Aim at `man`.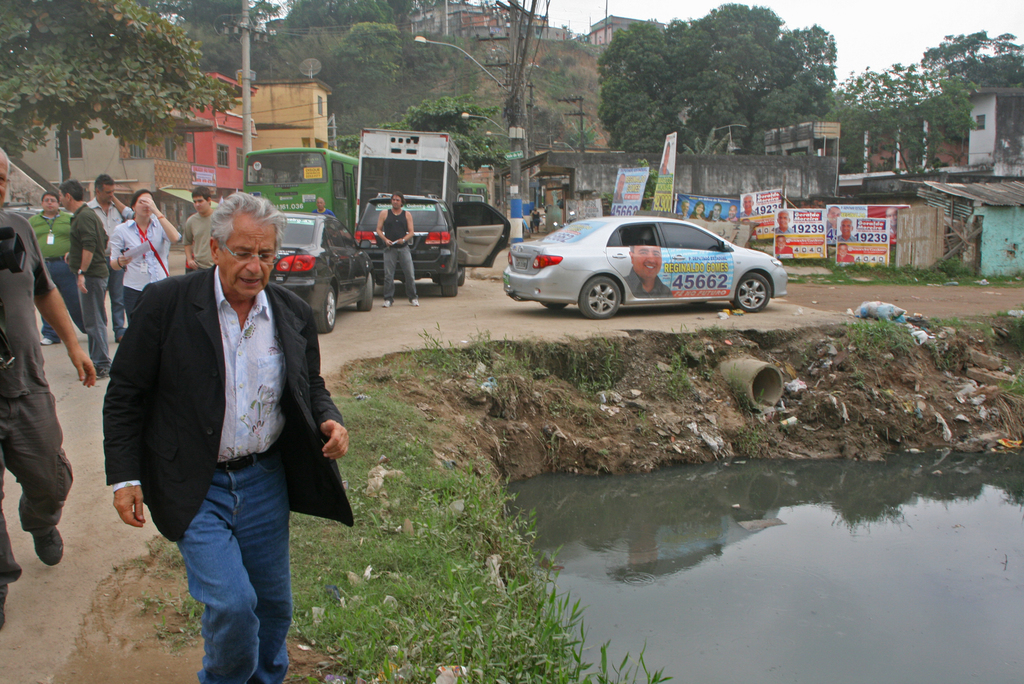
Aimed at <bbox>26, 189, 74, 345</bbox>.
